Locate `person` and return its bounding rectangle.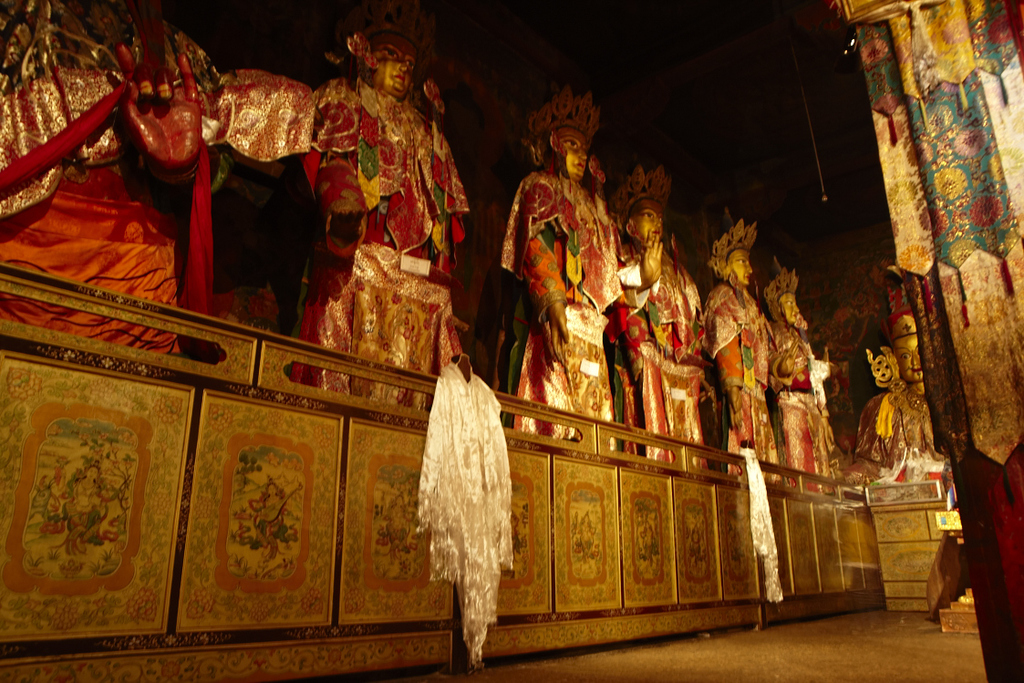
detection(705, 216, 794, 481).
